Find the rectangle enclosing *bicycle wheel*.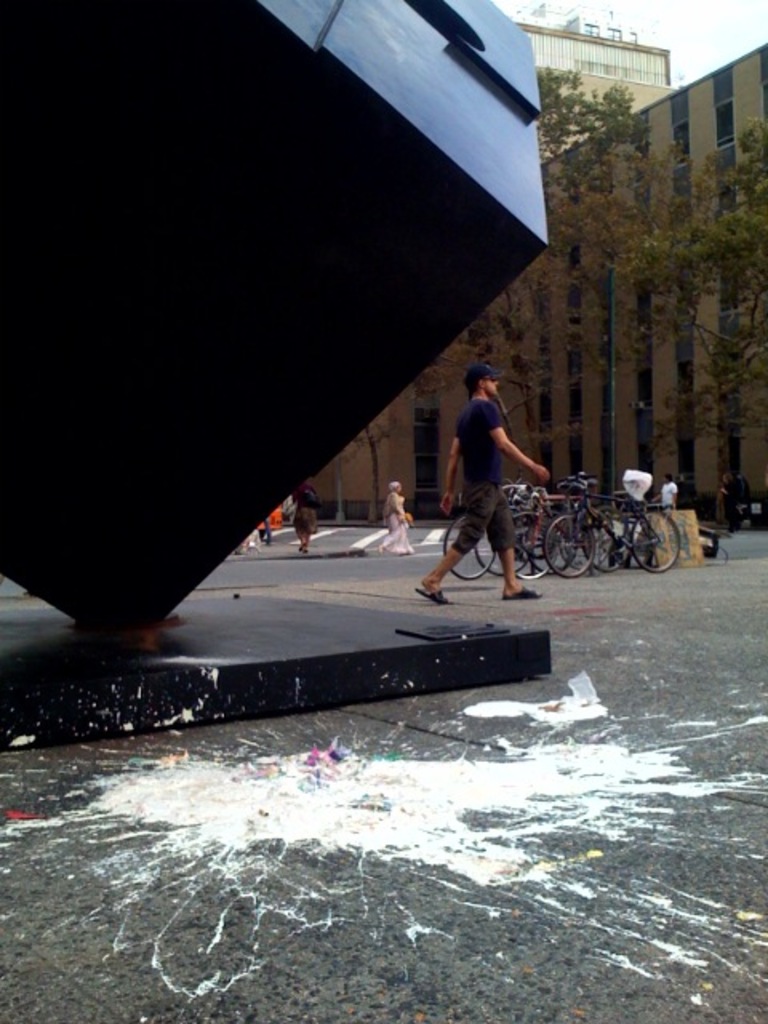
Rect(478, 530, 523, 574).
